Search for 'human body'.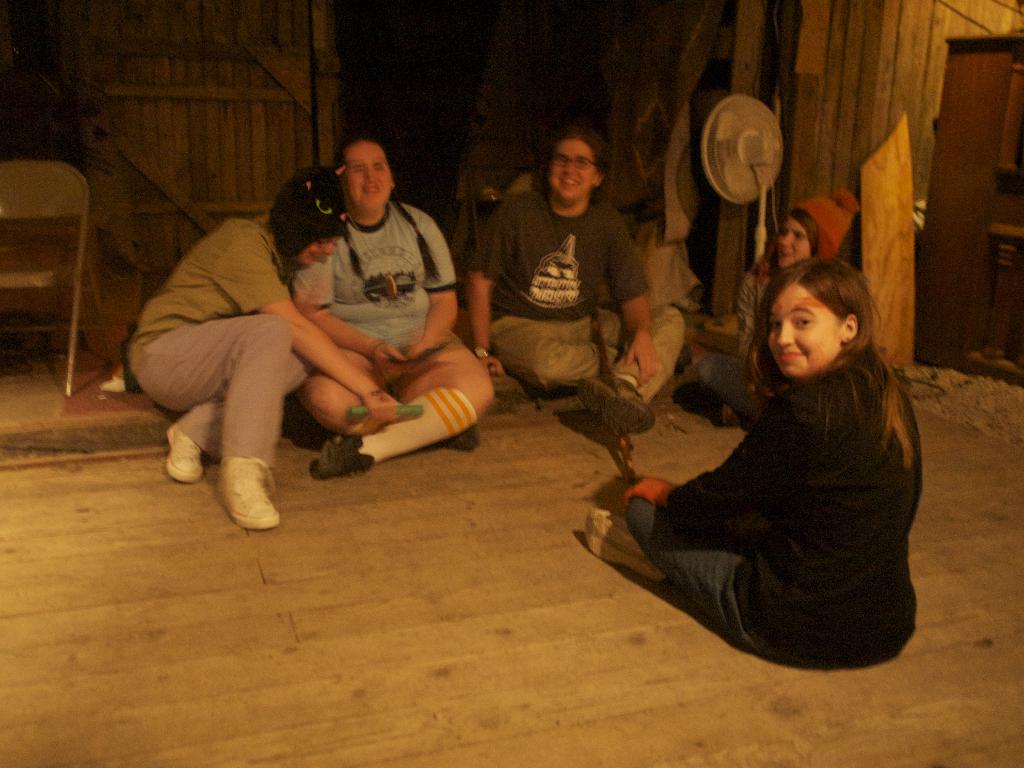
Found at [left=611, top=244, right=934, bottom=666].
